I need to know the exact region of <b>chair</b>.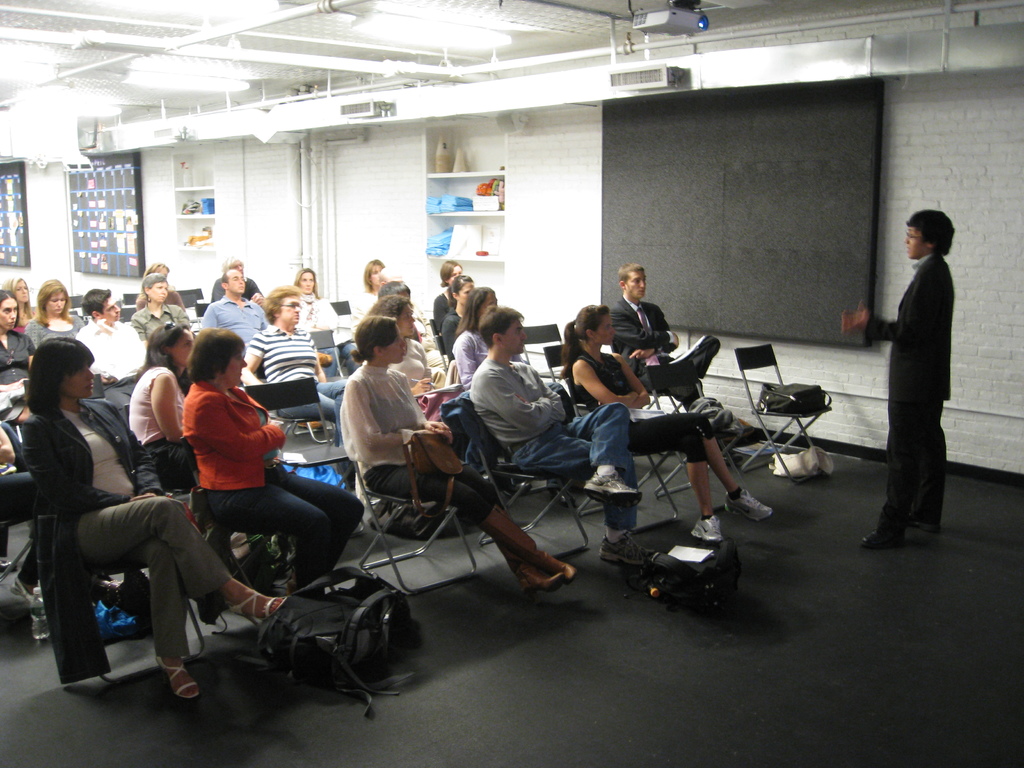
Region: box(120, 304, 138, 329).
